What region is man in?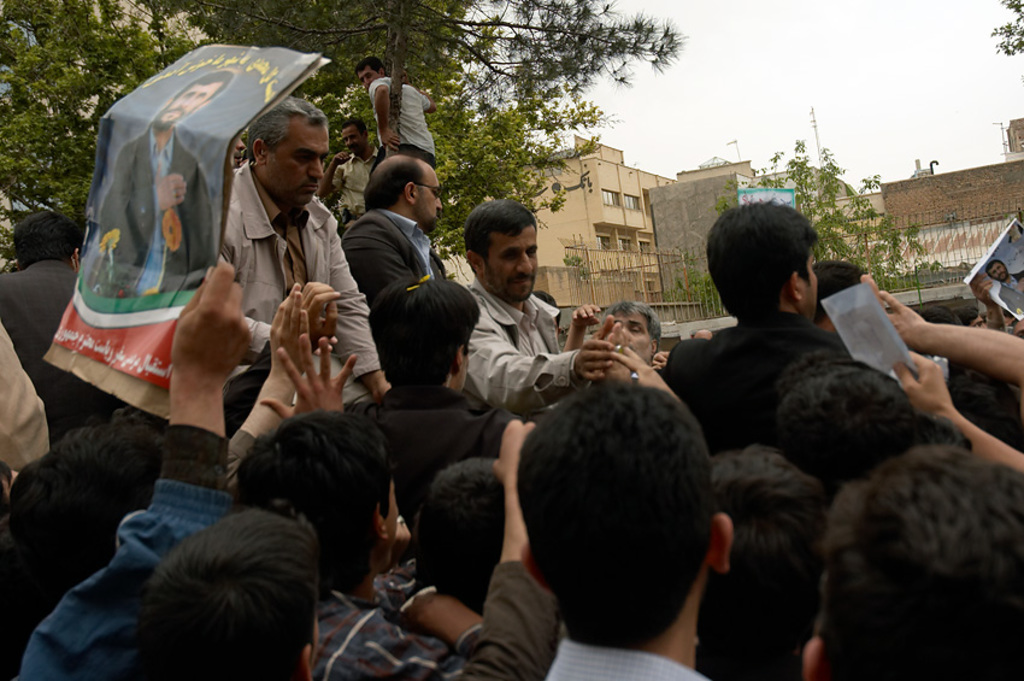
{"left": 354, "top": 55, "right": 437, "bottom": 169}.
